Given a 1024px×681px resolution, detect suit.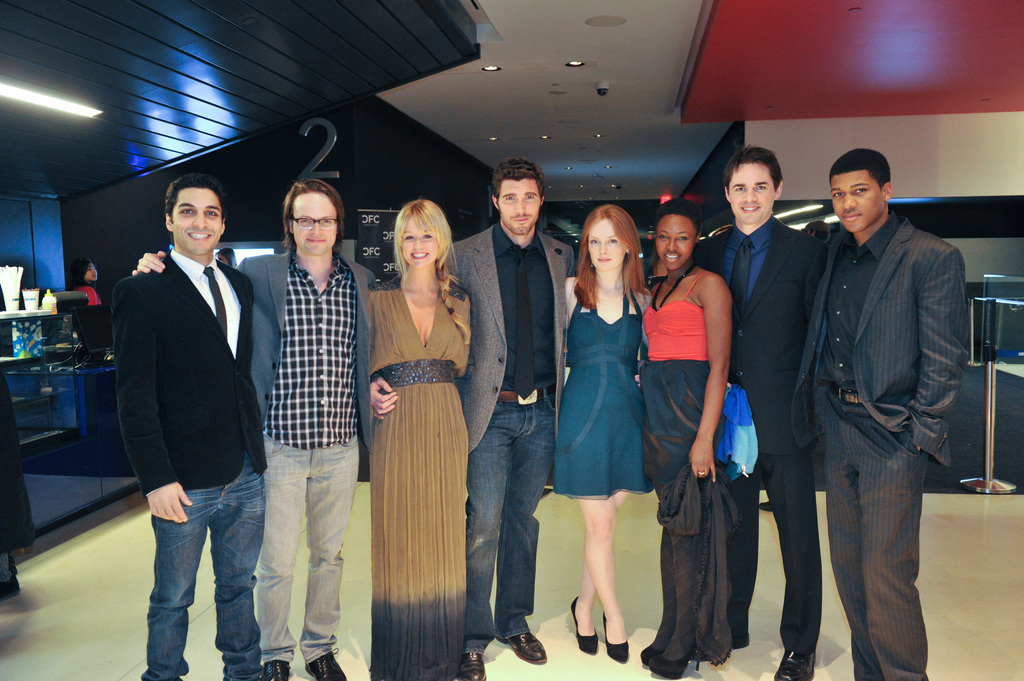
region(106, 252, 255, 493).
